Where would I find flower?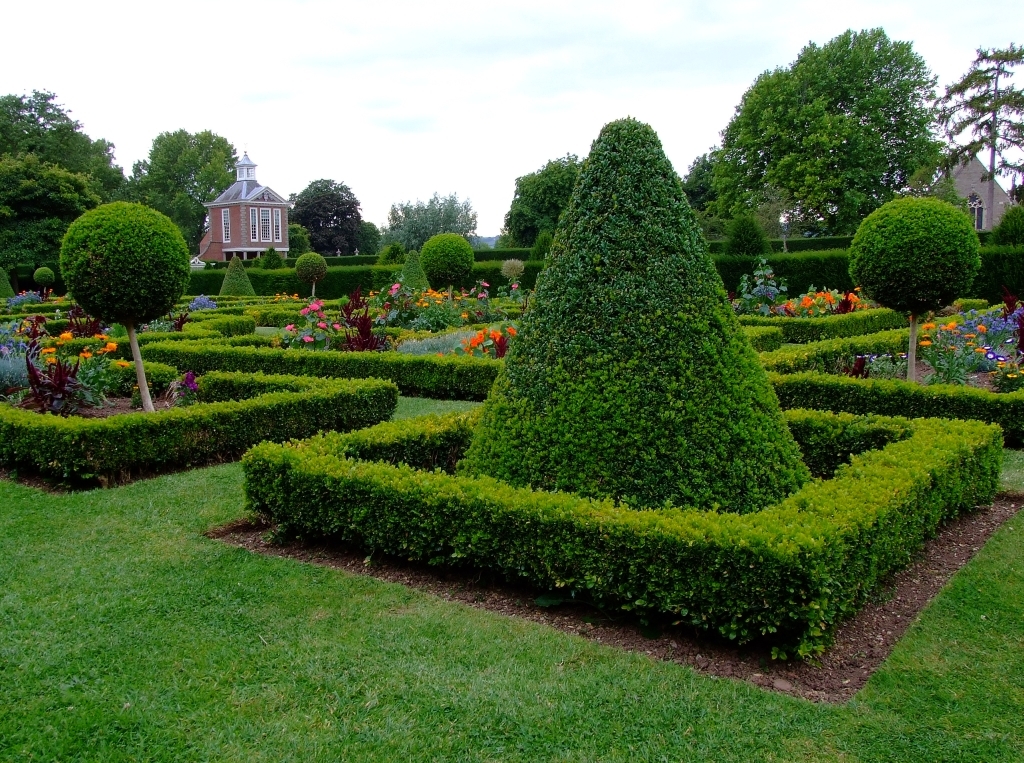
At locate(510, 278, 522, 293).
